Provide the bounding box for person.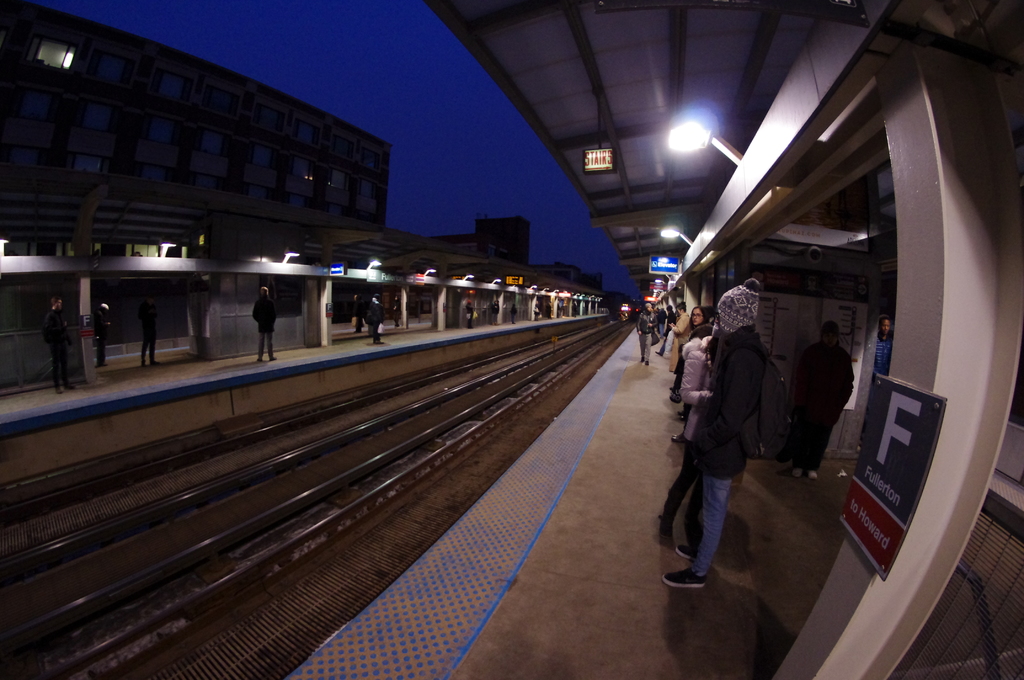
92, 302, 111, 369.
